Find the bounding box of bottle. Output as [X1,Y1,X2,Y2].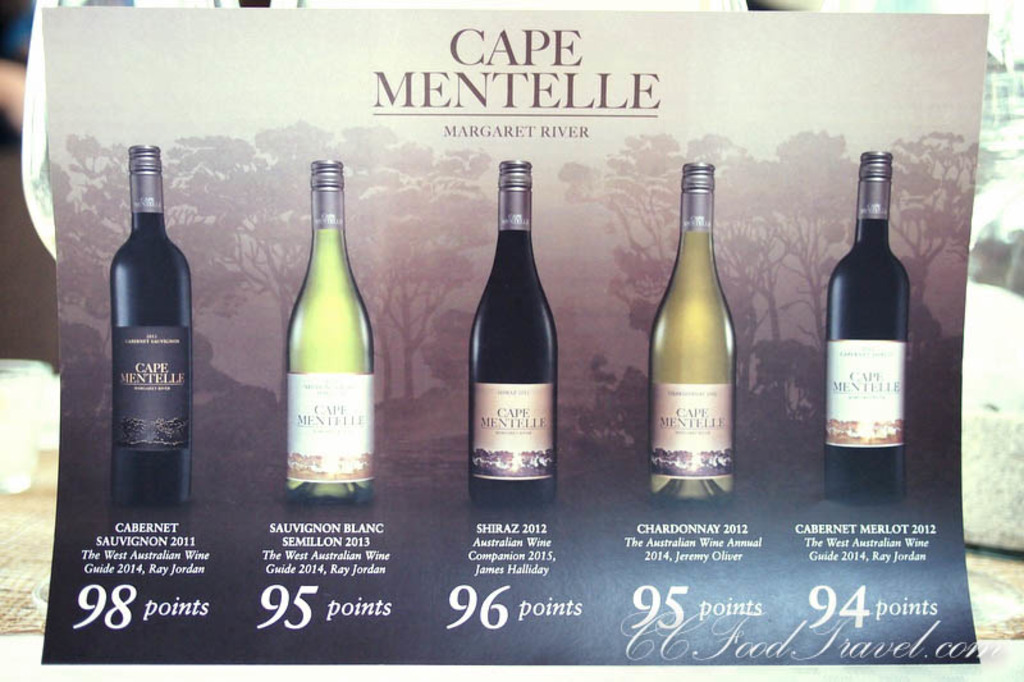
[824,150,909,508].
